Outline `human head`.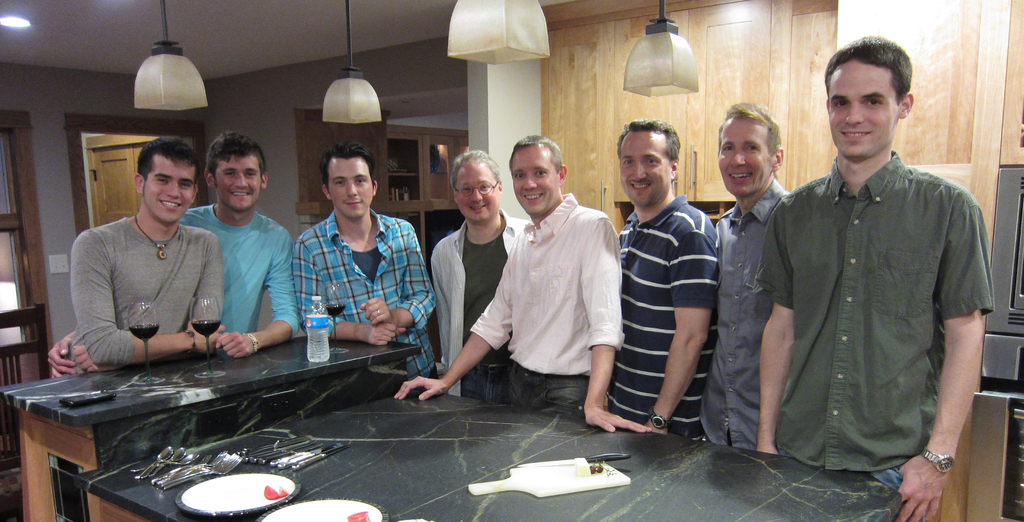
Outline: [614,119,682,211].
